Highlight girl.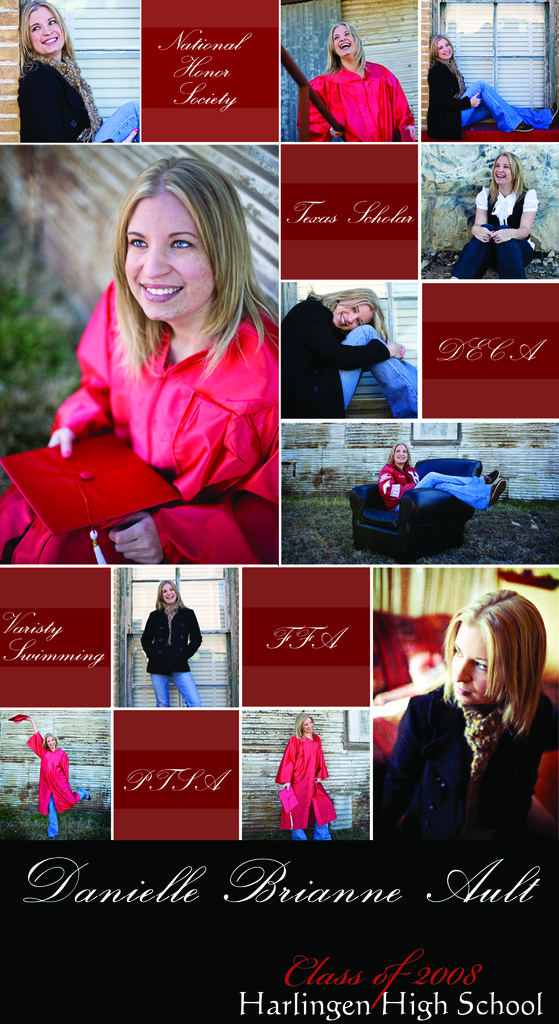
Highlighted region: <region>305, 17, 418, 141</region>.
